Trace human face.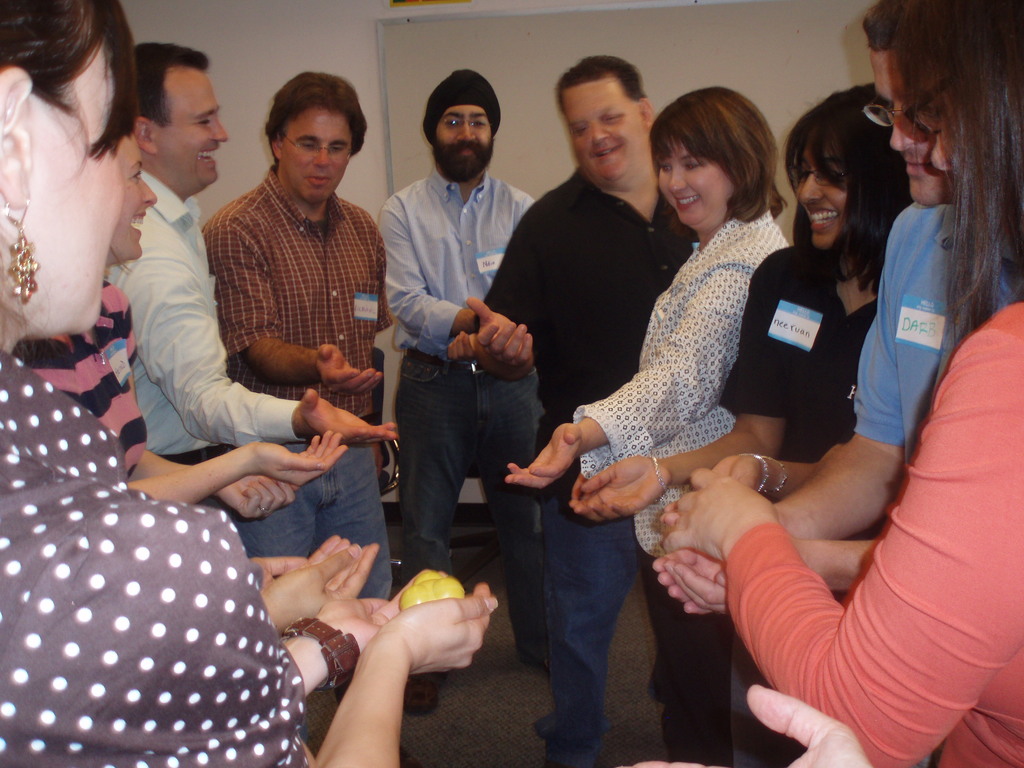
Traced to pyautogui.locateOnScreen(112, 140, 157, 262).
